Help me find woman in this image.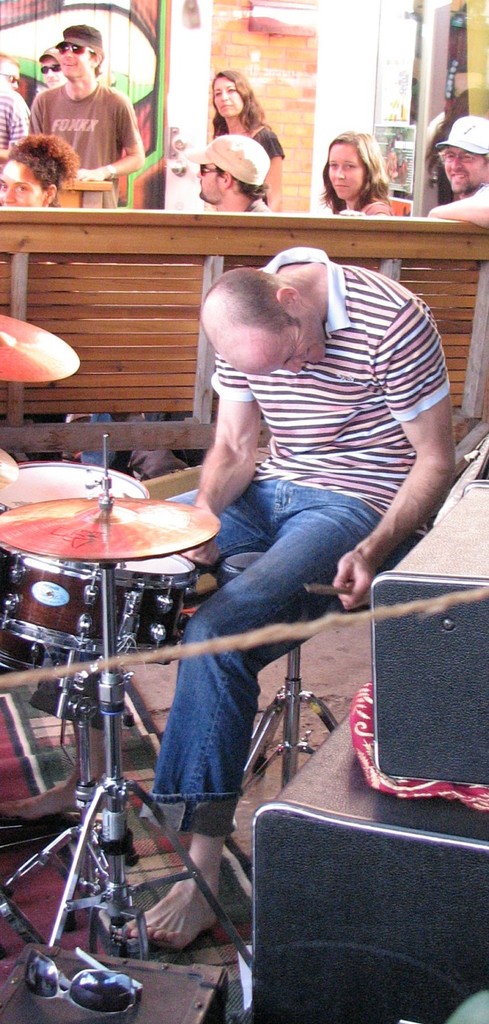
Found it: x1=312, y1=127, x2=411, y2=233.
